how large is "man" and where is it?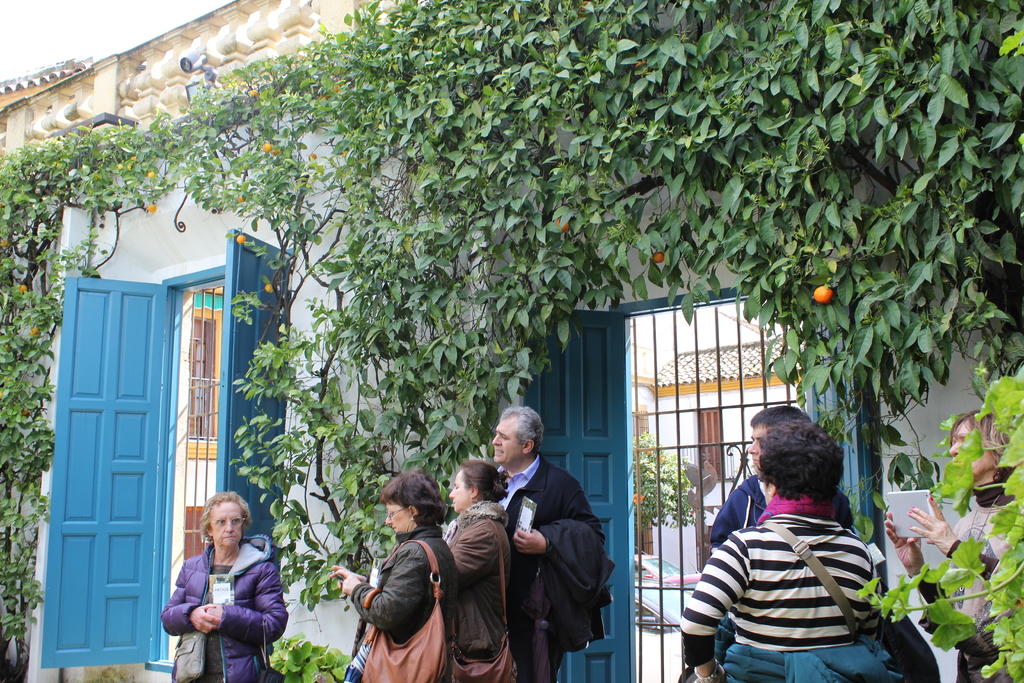
Bounding box: select_region(492, 404, 607, 679).
